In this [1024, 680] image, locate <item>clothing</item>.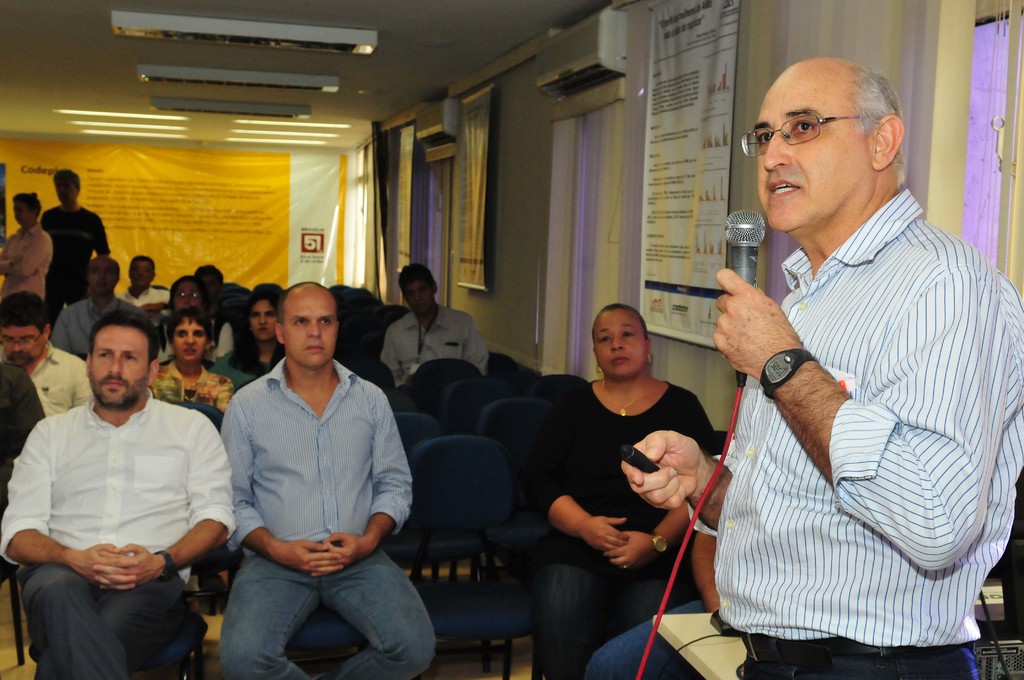
Bounding box: [x1=588, y1=448, x2=726, y2=679].
